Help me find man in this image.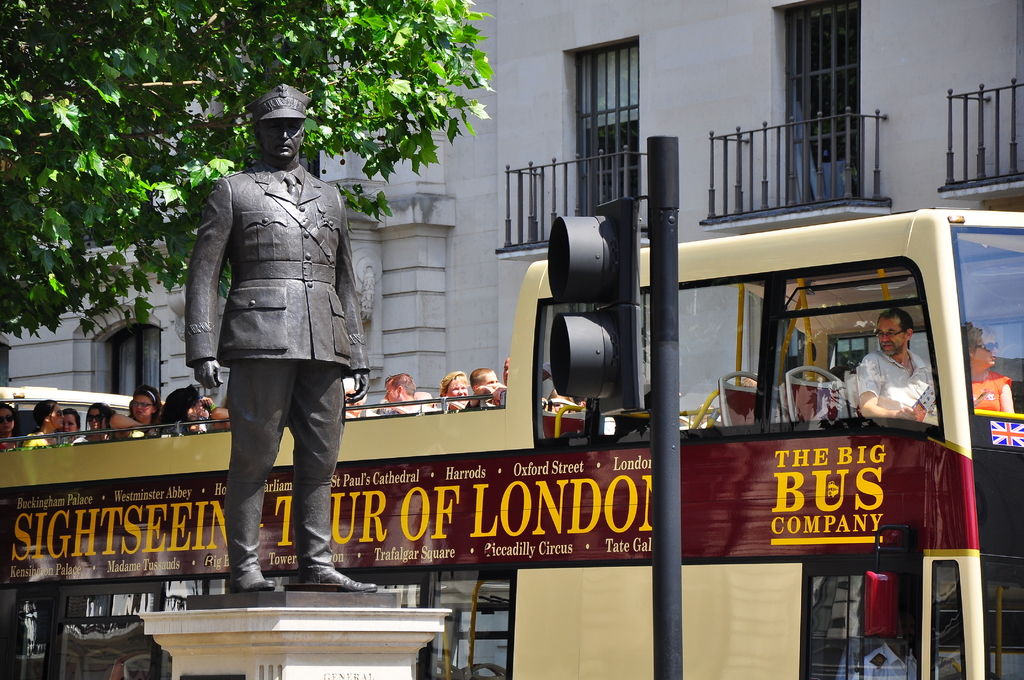
Found it: <region>175, 95, 374, 597</region>.
